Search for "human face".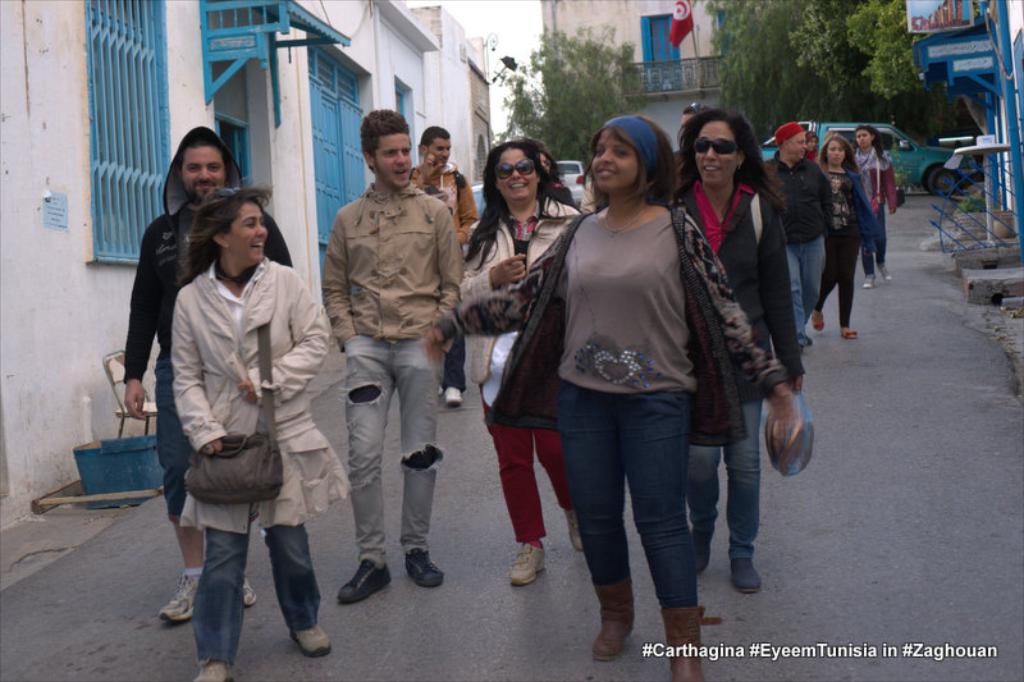
Found at bbox(503, 142, 531, 203).
